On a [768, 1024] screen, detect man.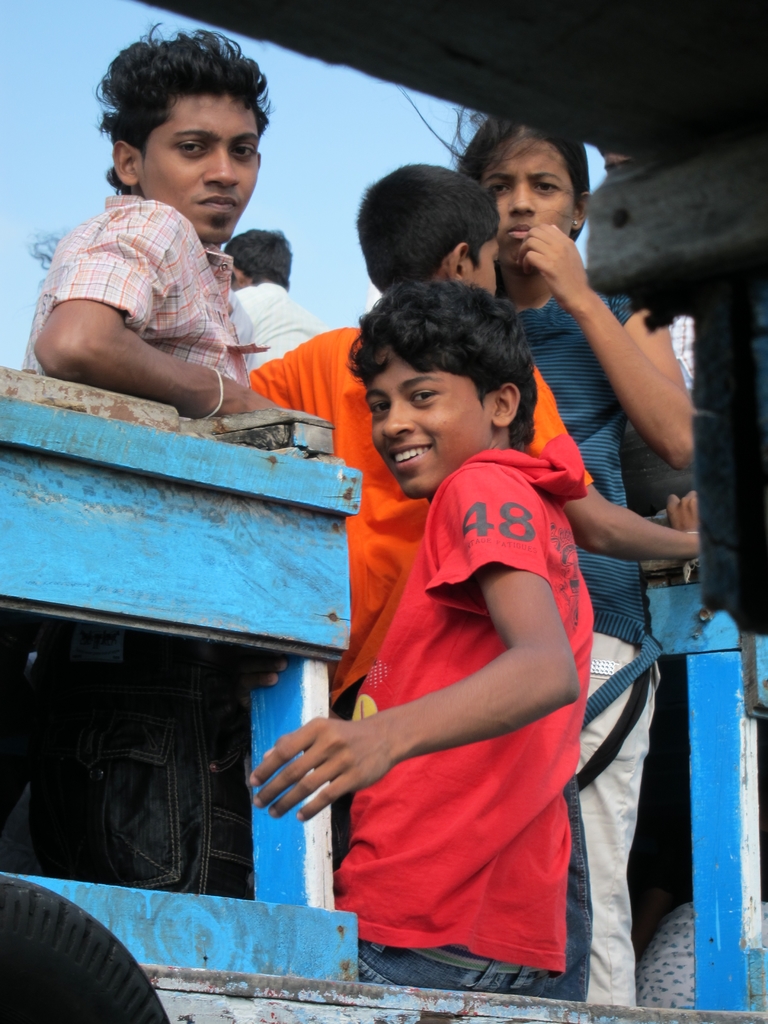
(left=19, top=20, right=280, bottom=419).
